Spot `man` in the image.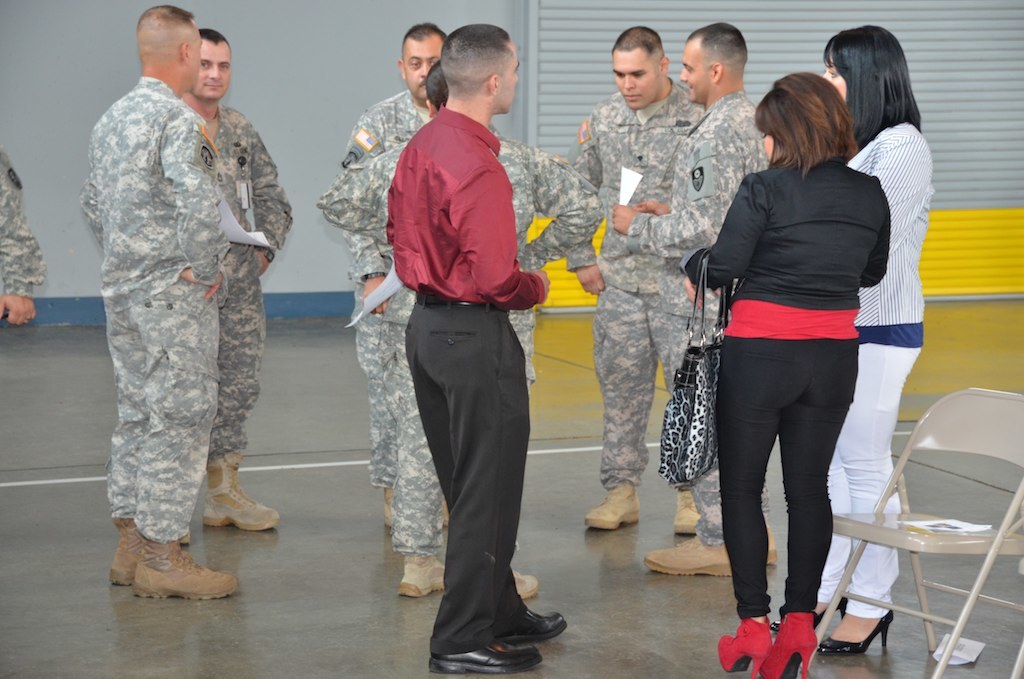
`man` found at <box>560,23,700,539</box>.
